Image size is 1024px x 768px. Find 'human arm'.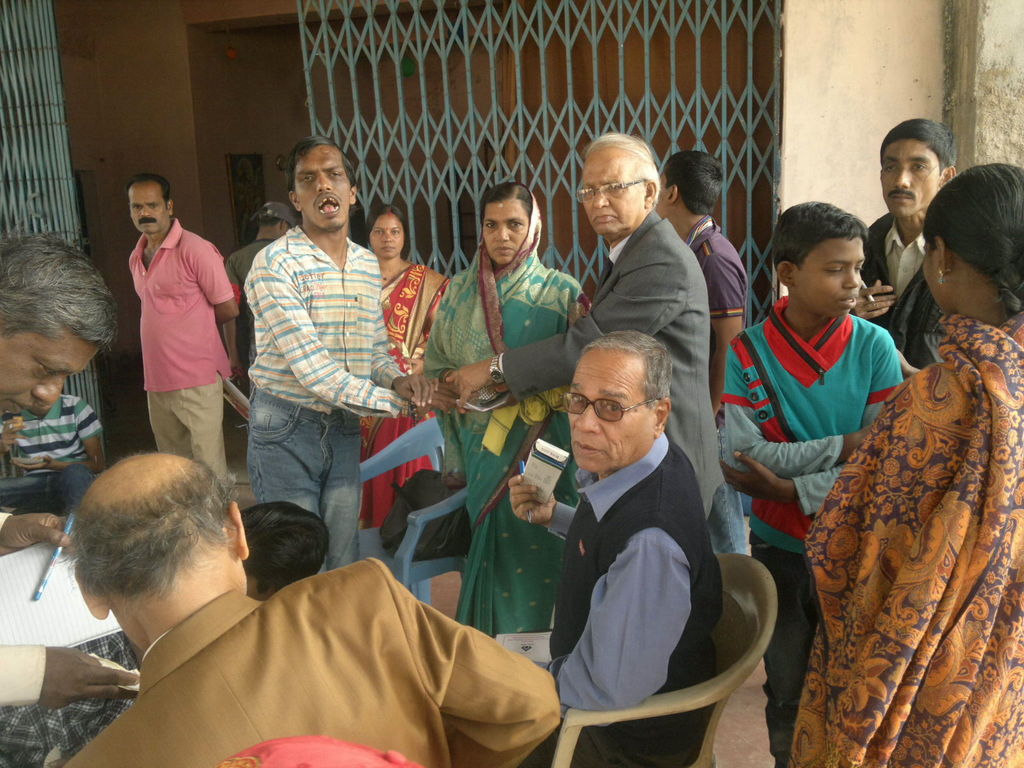
box(382, 568, 564, 767).
